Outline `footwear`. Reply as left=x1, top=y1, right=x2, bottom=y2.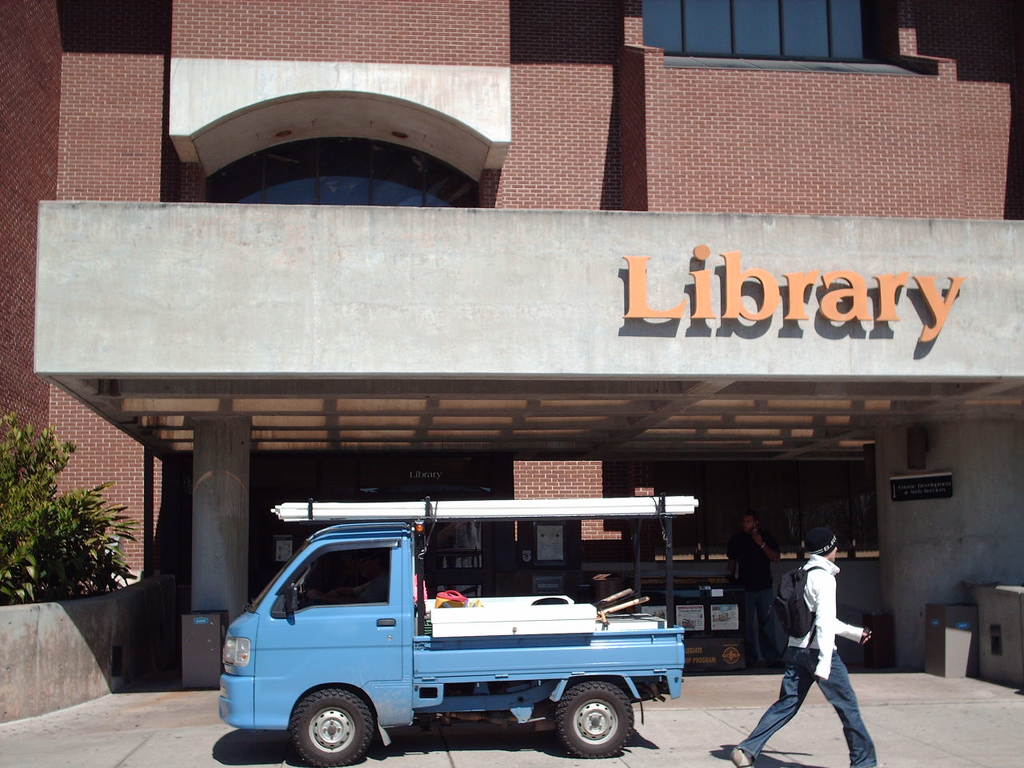
left=726, top=747, right=757, bottom=767.
